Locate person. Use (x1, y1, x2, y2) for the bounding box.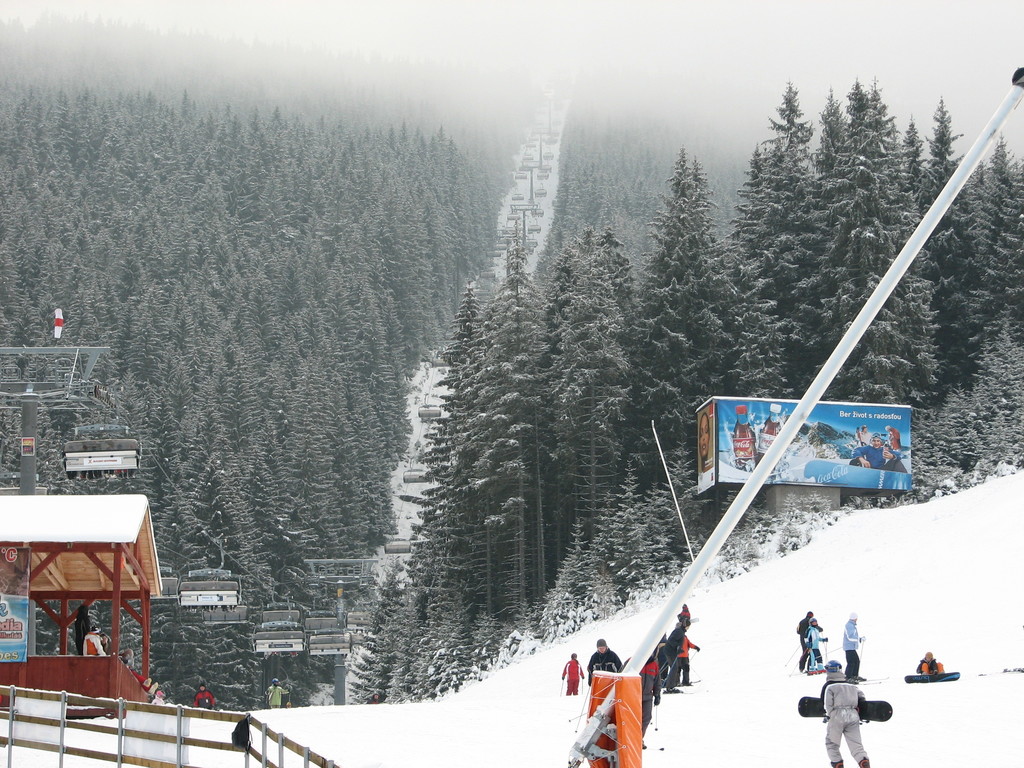
(151, 689, 166, 705).
